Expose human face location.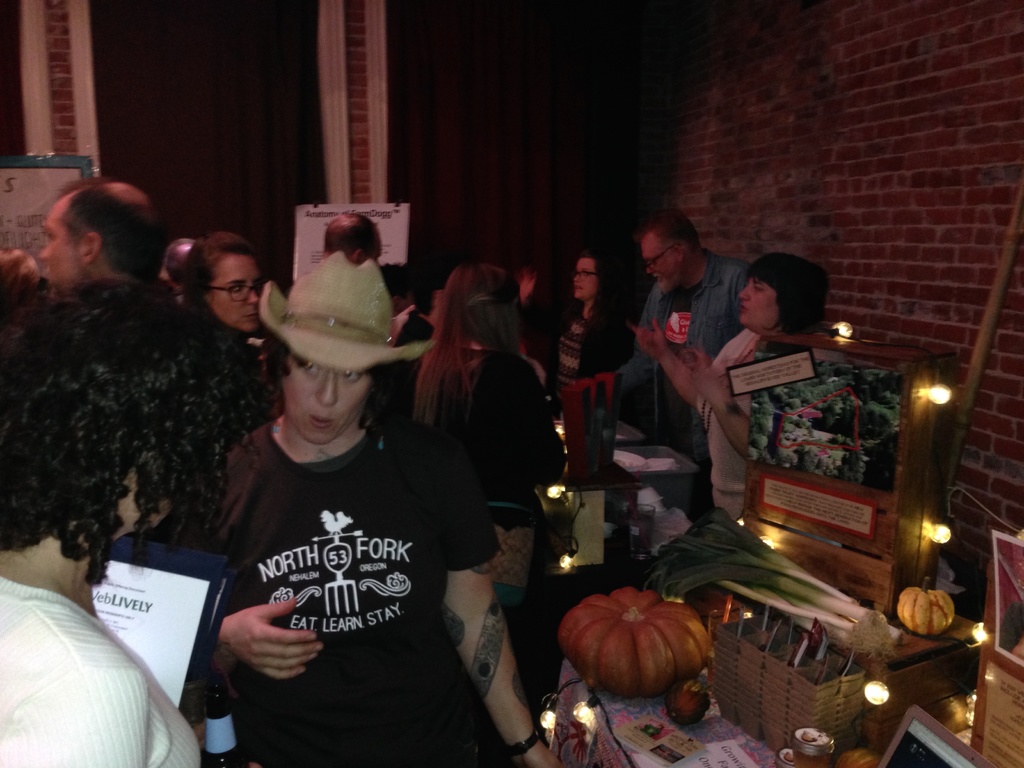
Exposed at [x1=639, y1=242, x2=681, y2=288].
